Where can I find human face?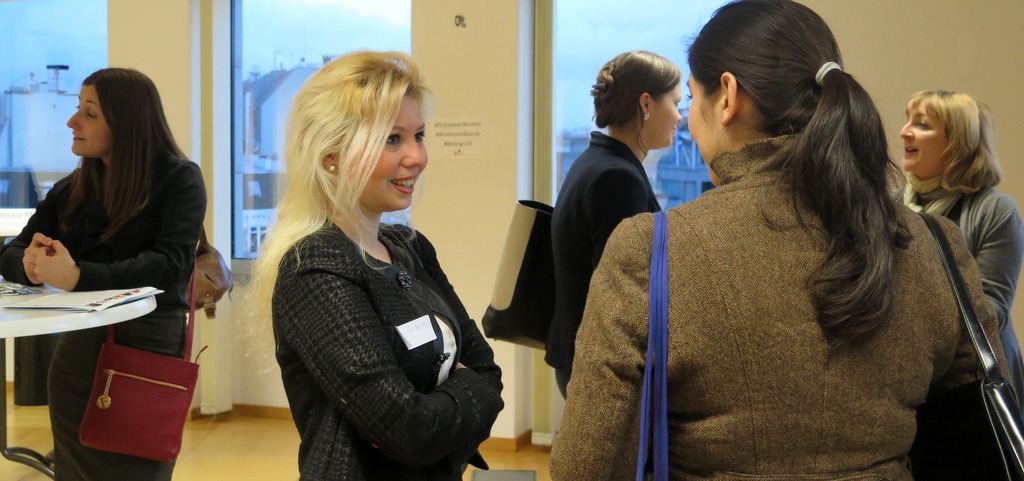
You can find it at (left=897, top=105, right=950, bottom=176).
